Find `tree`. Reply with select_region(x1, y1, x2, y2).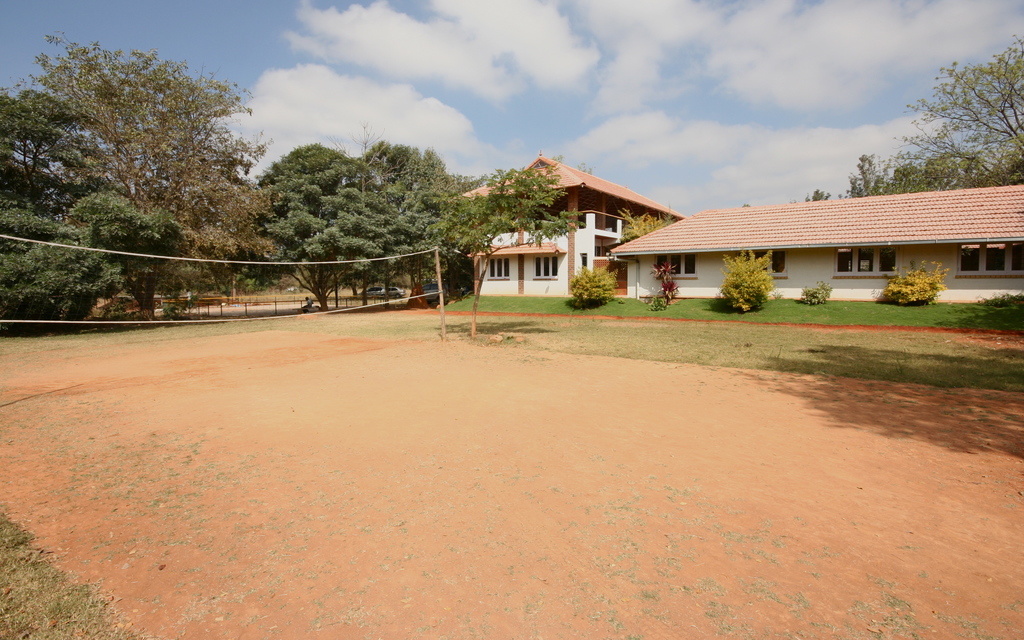
select_region(885, 45, 1023, 188).
